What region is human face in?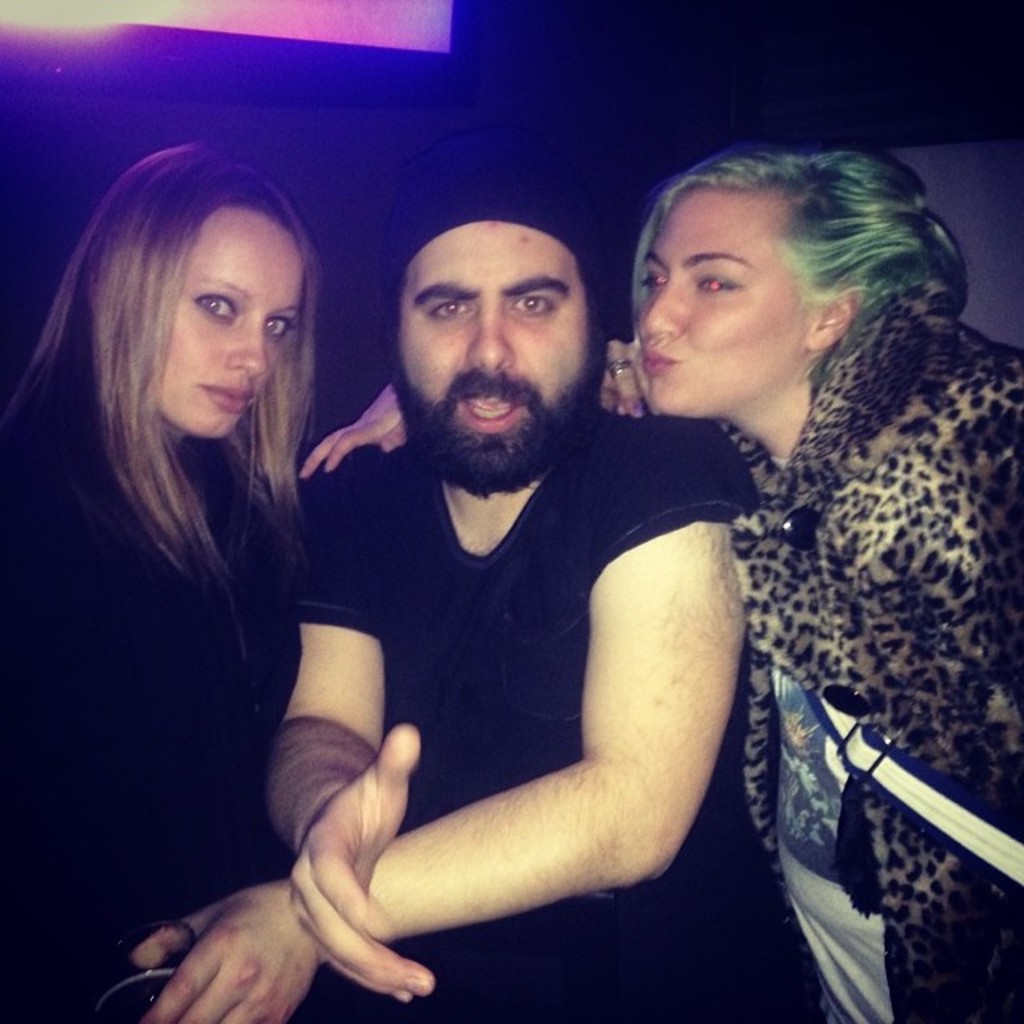
l=160, t=200, r=307, b=440.
